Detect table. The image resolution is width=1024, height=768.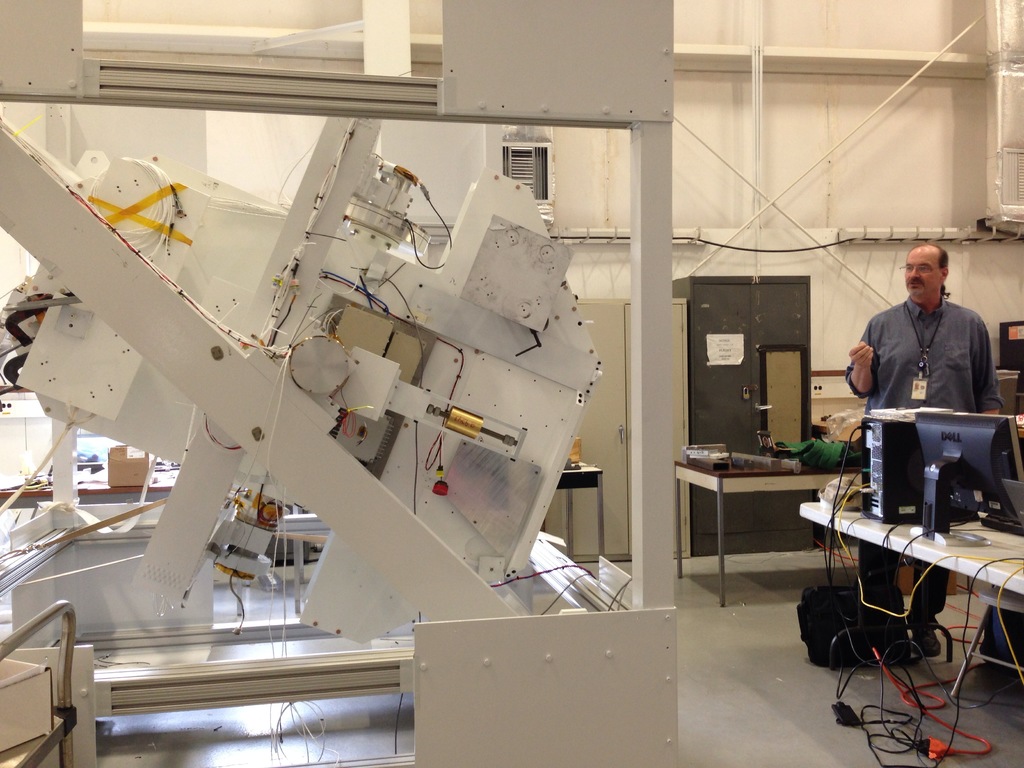
left=545, top=459, right=609, bottom=561.
